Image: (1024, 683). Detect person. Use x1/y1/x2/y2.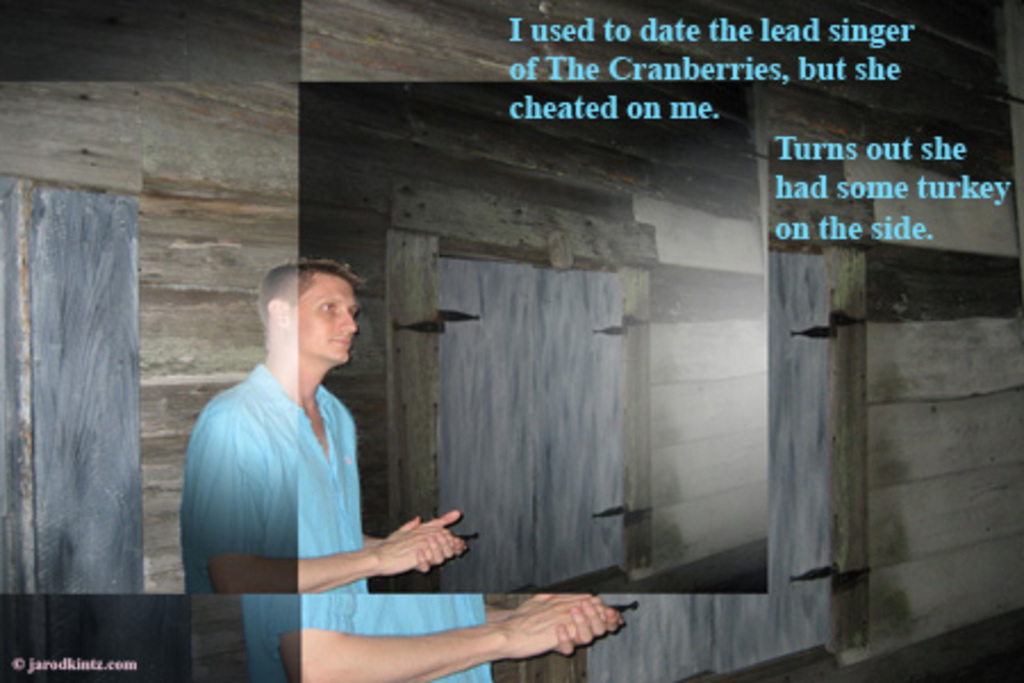
182/271/462/635.
